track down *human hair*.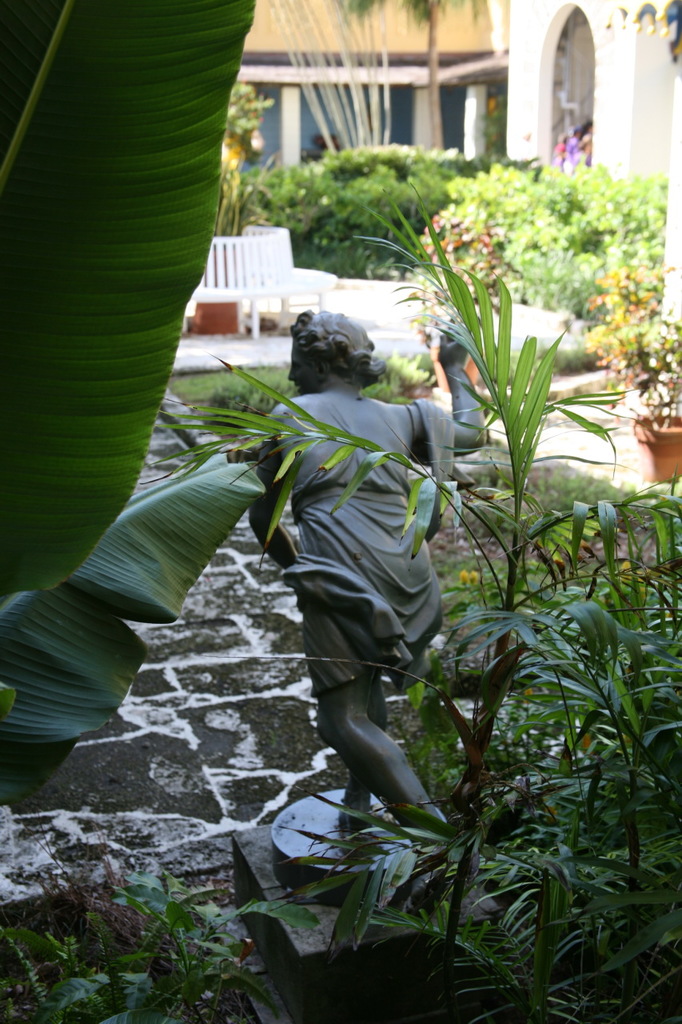
Tracked to select_region(297, 303, 385, 386).
